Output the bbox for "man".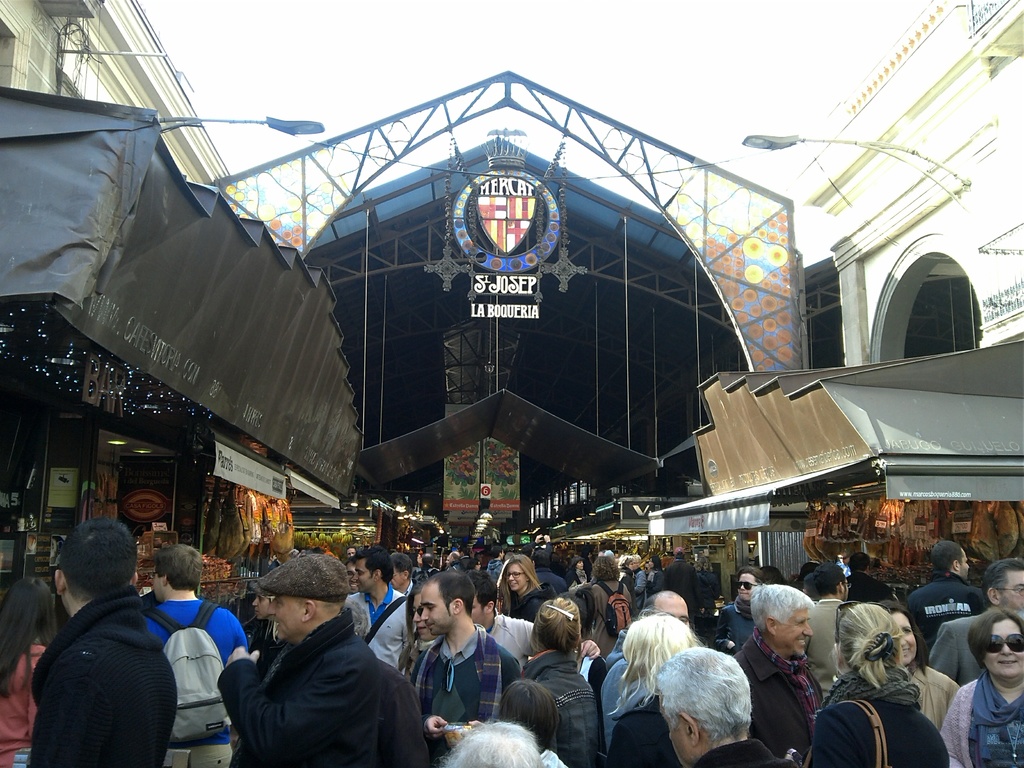
{"x1": 220, "y1": 559, "x2": 420, "y2": 767}.
